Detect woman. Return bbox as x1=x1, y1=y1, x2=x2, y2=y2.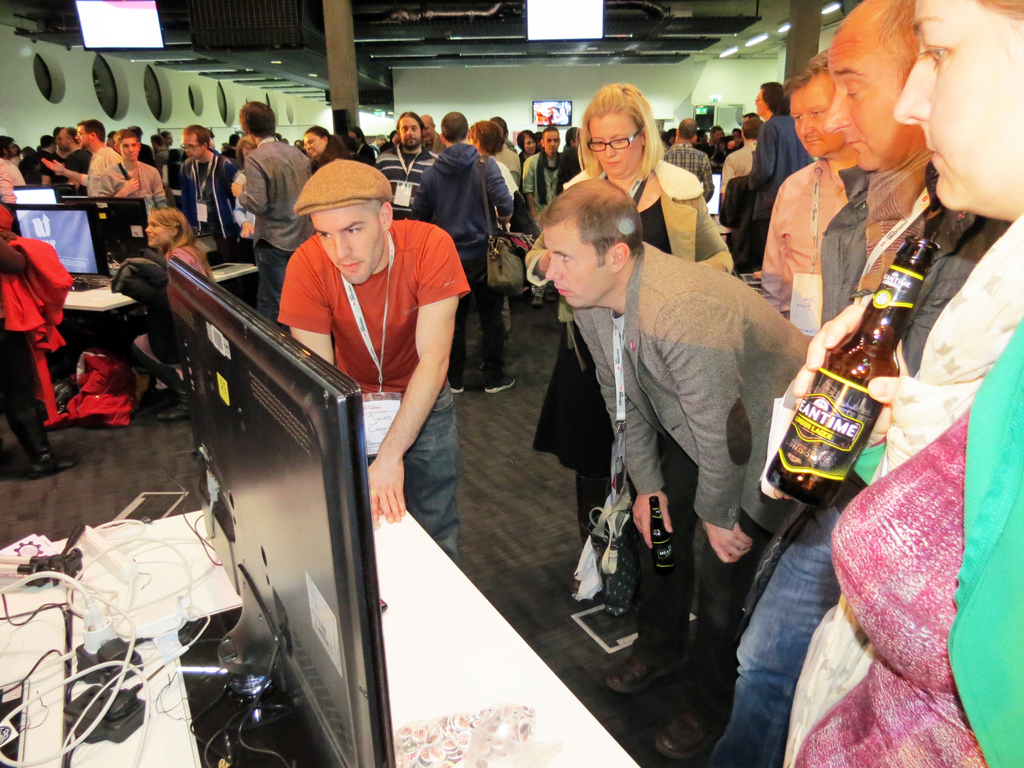
x1=782, y1=1, x2=1023, y2=767.
